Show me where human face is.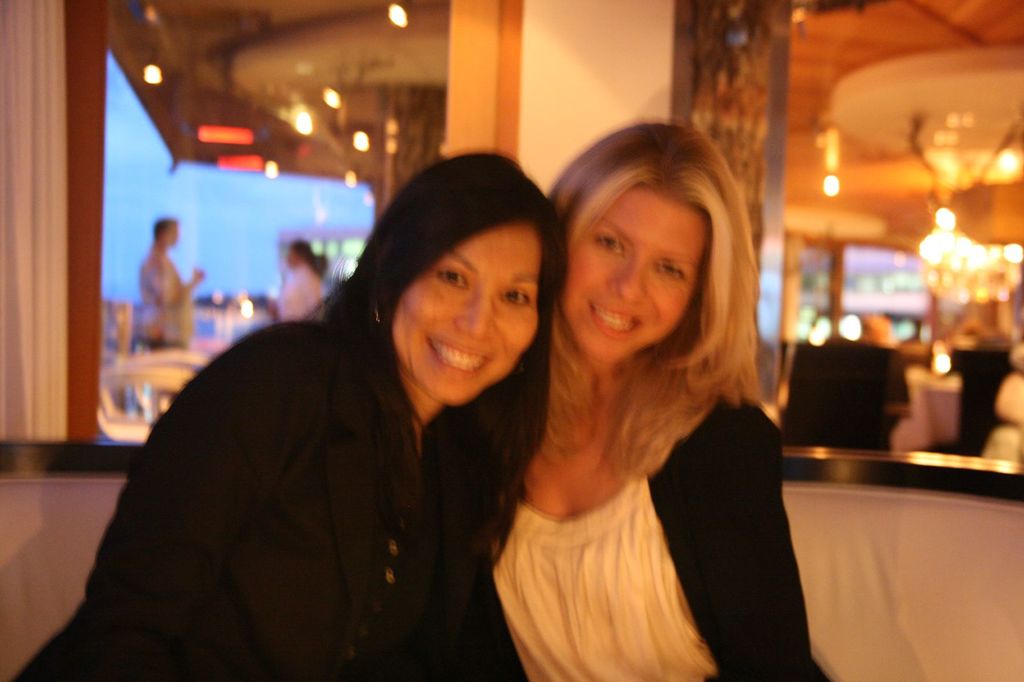
human face is at x1=391, y1=223, x2=540, y2=408.
